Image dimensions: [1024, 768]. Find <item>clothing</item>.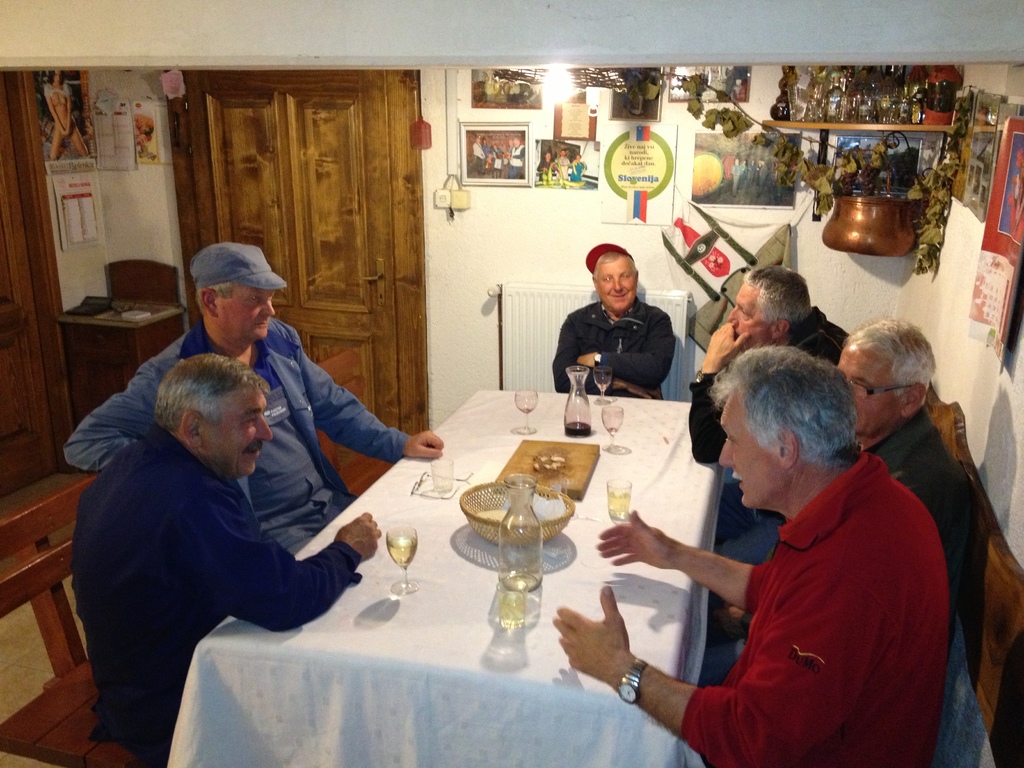
l=59, t=318, r=400, b=548.
